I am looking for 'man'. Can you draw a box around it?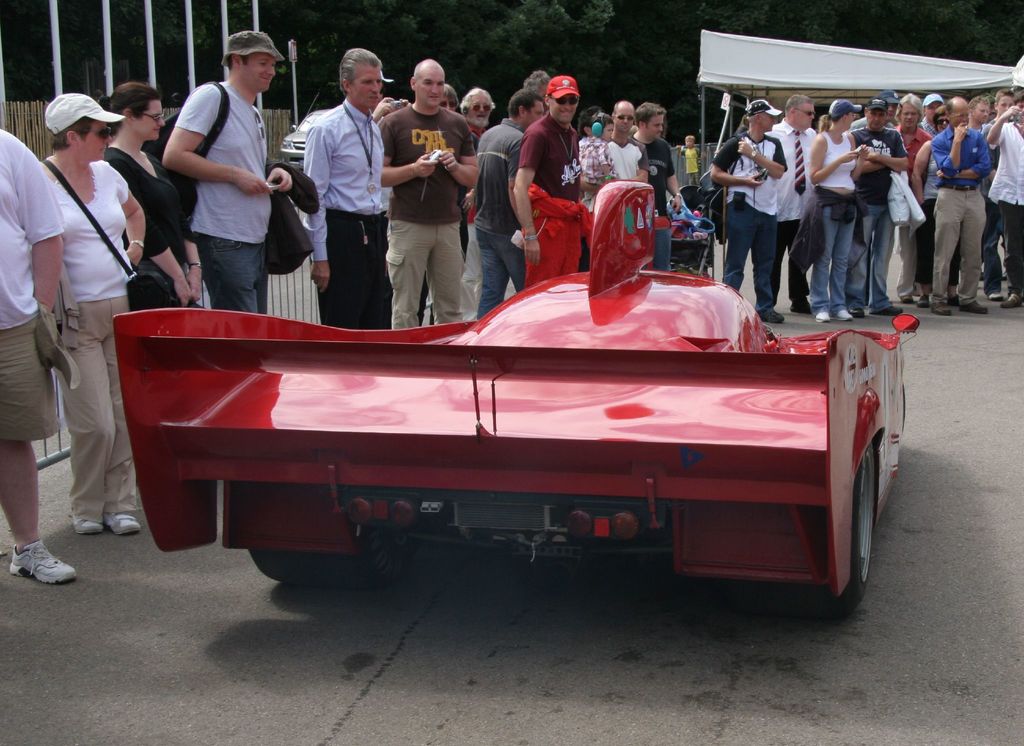
Sure, the bounding box is <box>995,83,1016,124</box>.
